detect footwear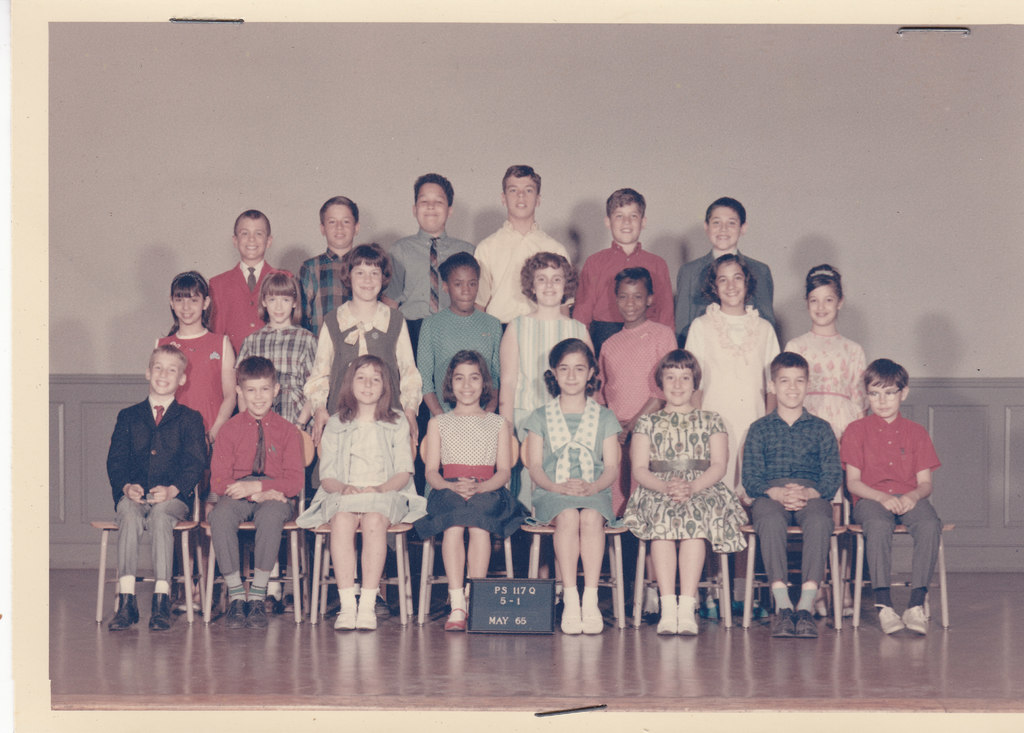
l=358, t=607, r=380, b=630
